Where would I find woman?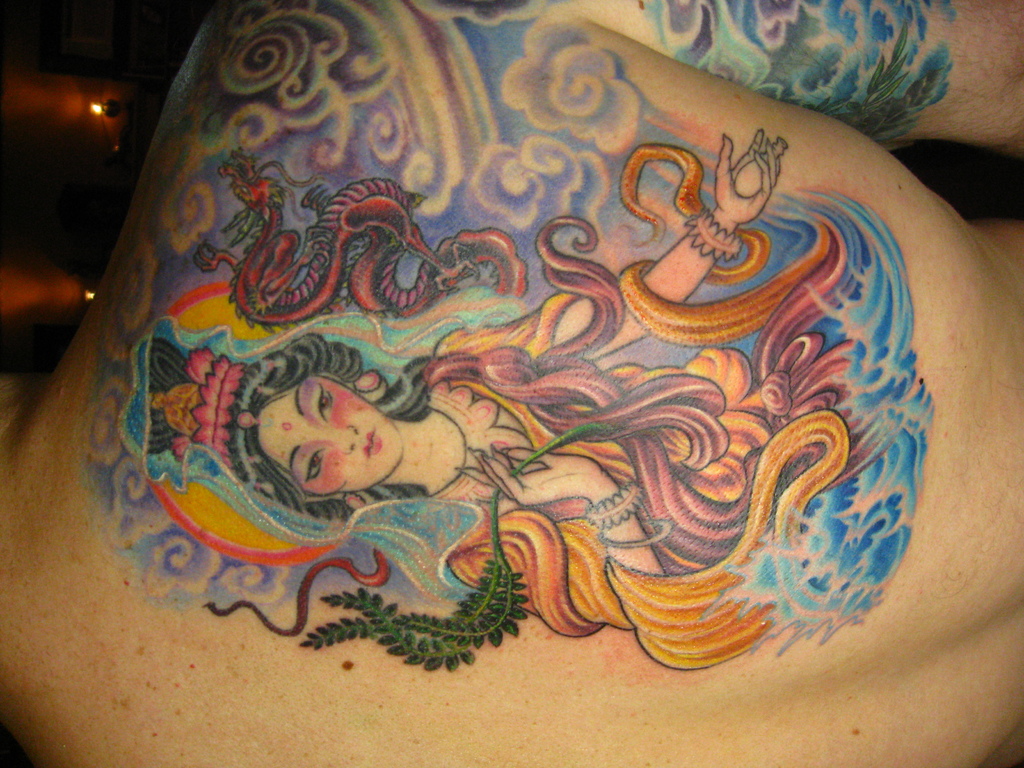
At bbox=(144, 125, 858, 665).
